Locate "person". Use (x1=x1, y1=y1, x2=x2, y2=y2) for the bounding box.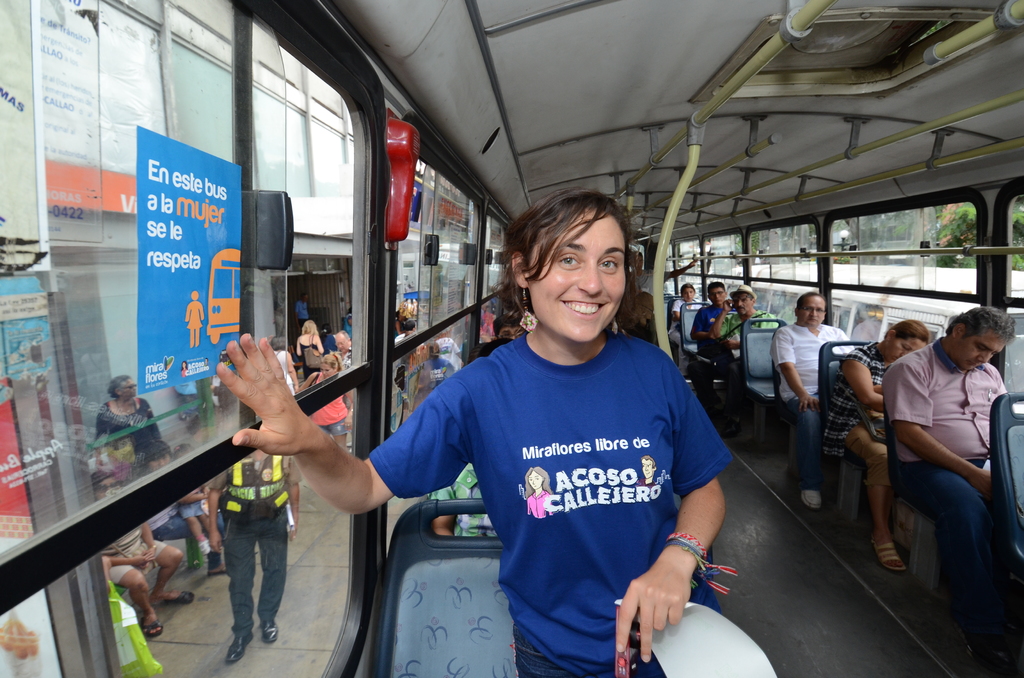
(x1=881, y1=300, x2=1011, y2=638).
